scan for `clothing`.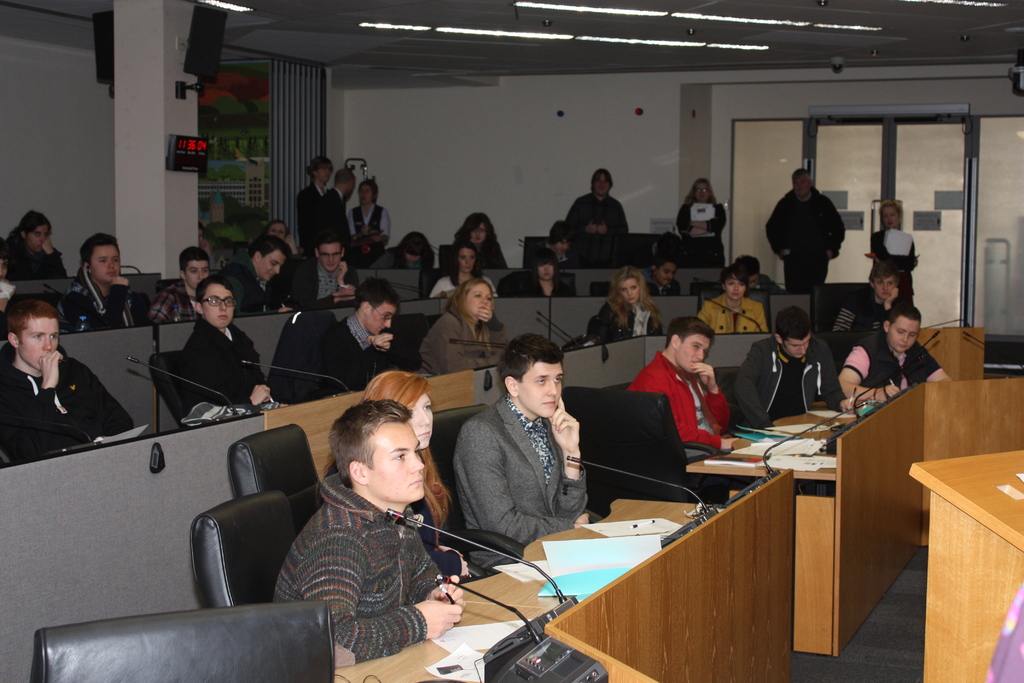
Scan result: rect(63, 261, 147, 334).
